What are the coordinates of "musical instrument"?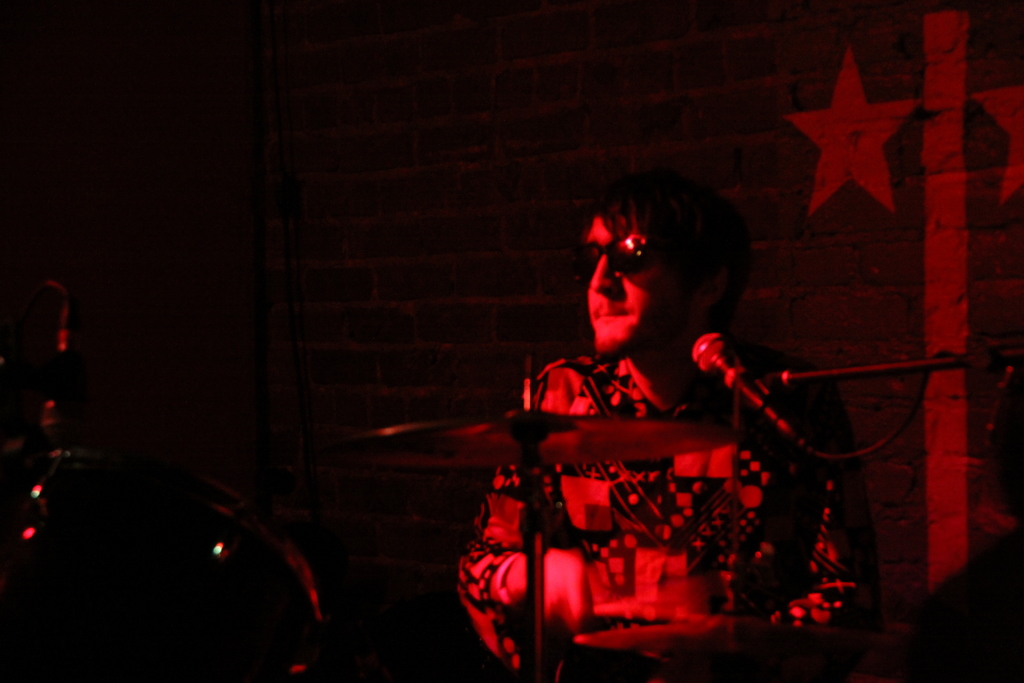
{"x1": 334, "y1": 404, "x2": 744, "y2": 468}.
